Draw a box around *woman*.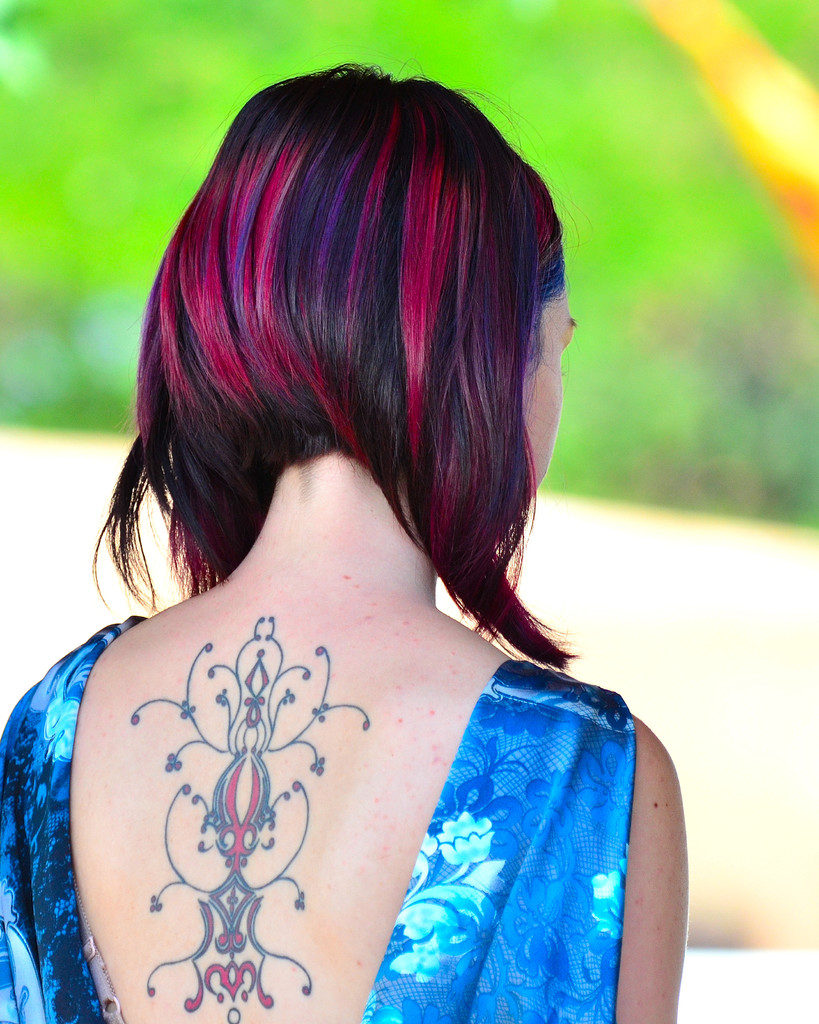
l=33, t=52, r=663, b=947.
